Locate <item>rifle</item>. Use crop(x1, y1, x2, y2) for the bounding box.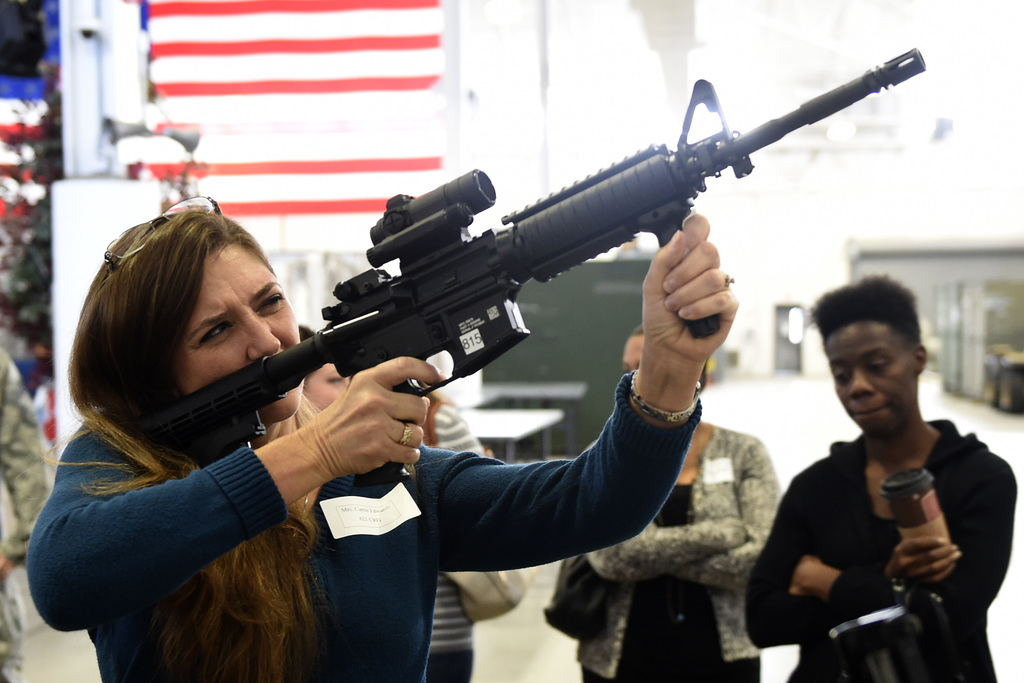
crop(132, 44, 925, 485).
